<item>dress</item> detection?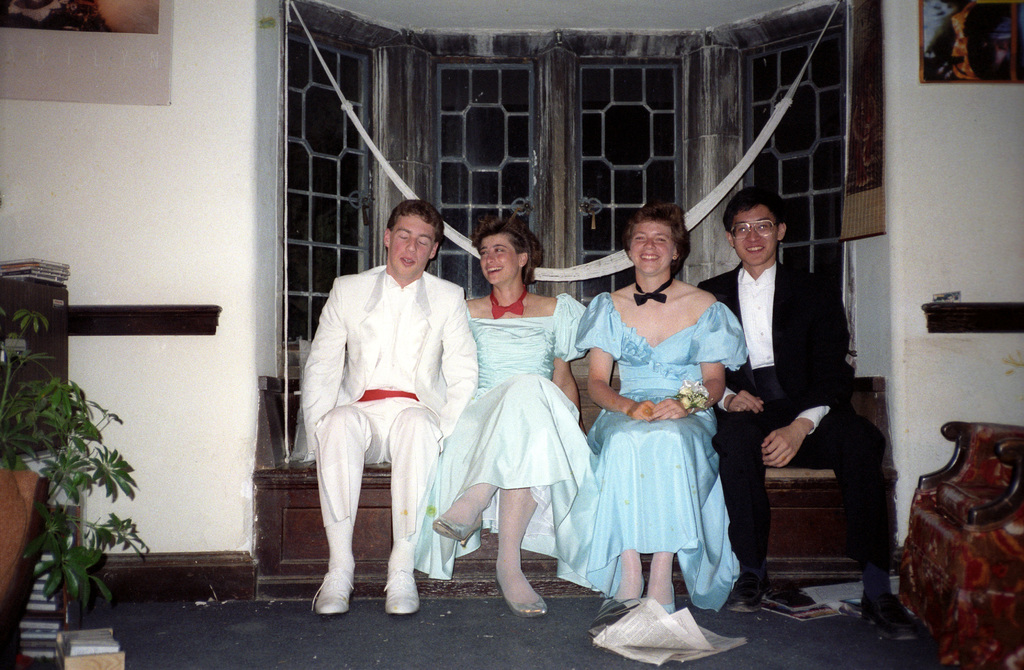
x1=584 y1=289 x2=748 y2=617
